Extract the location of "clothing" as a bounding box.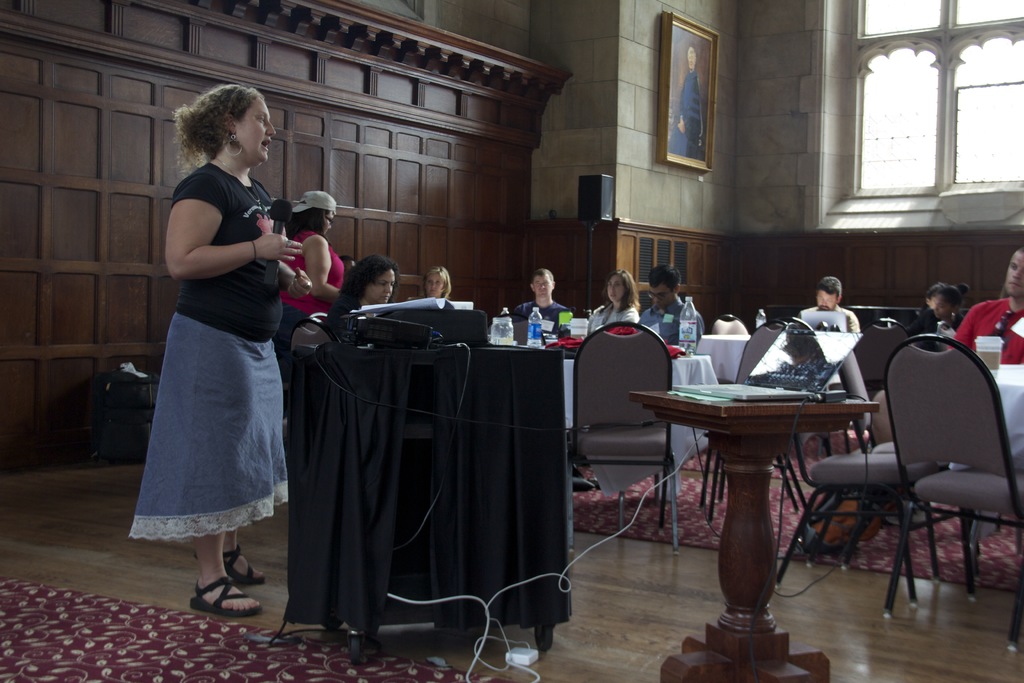
[x1=134, y1=129, x2=301, y2=543].
